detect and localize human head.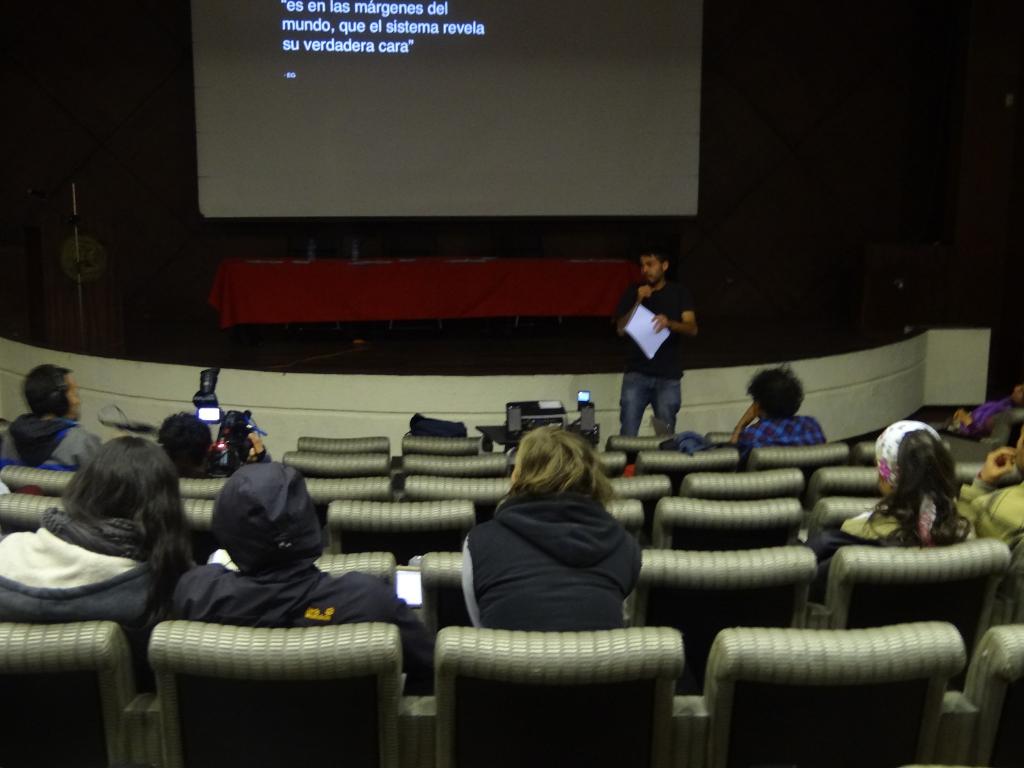
Localized at bbox=(641, 247, 668, 284).
